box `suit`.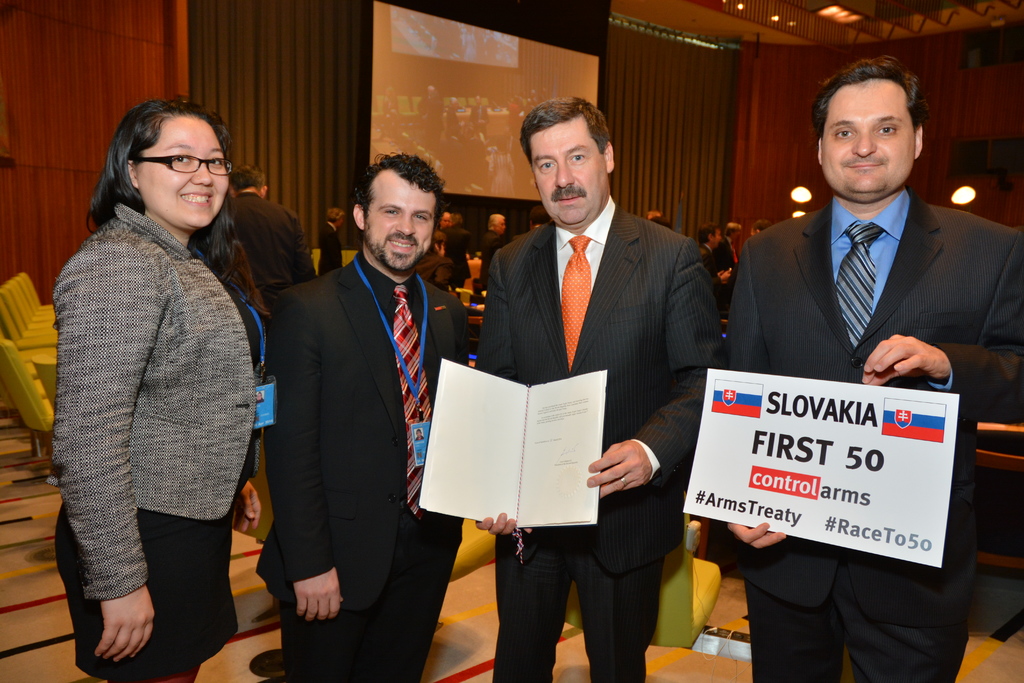
{"x1": 230, "y1": 192, "x2": 317, "y2": 317}.
